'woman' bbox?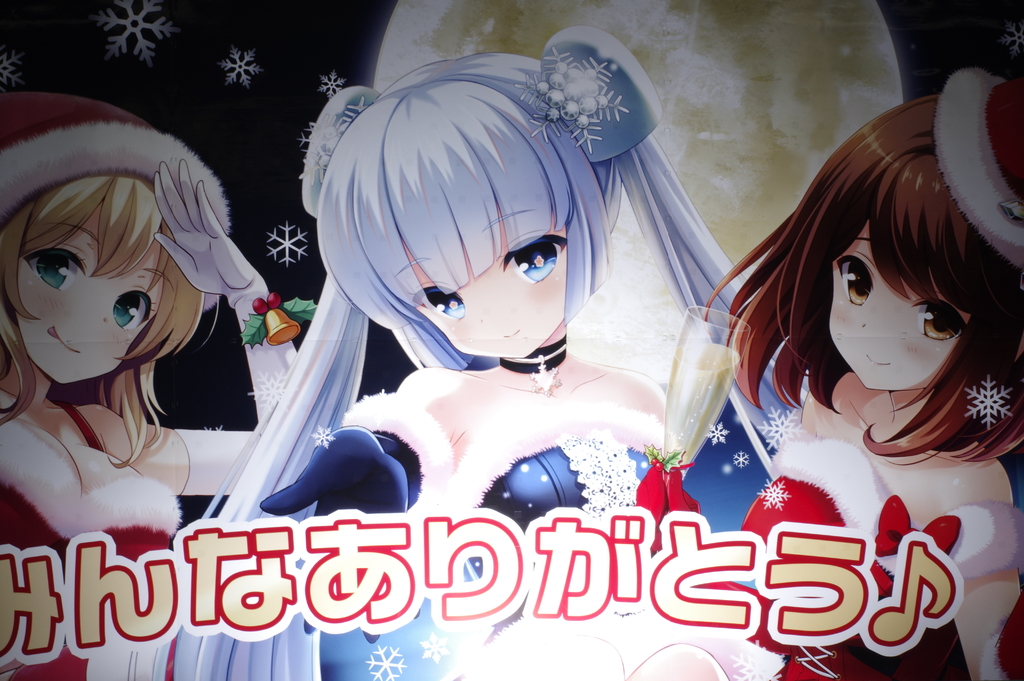
bbox(691, 62, 1023, 680)
